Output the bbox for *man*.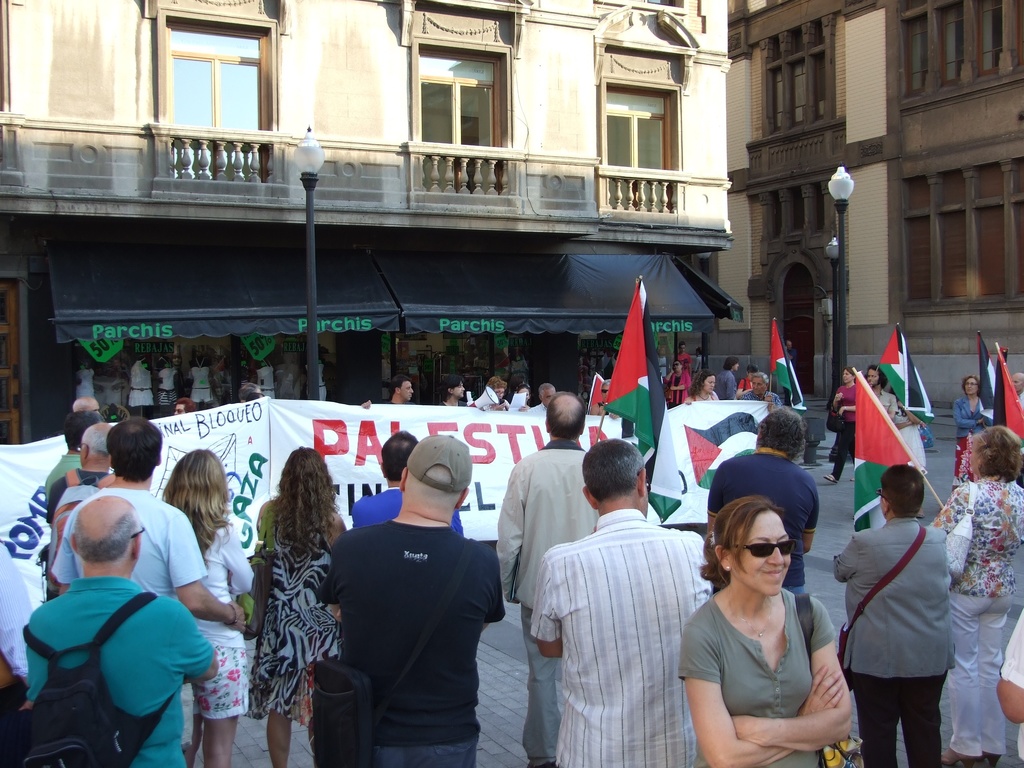
[703,406,820,586].
